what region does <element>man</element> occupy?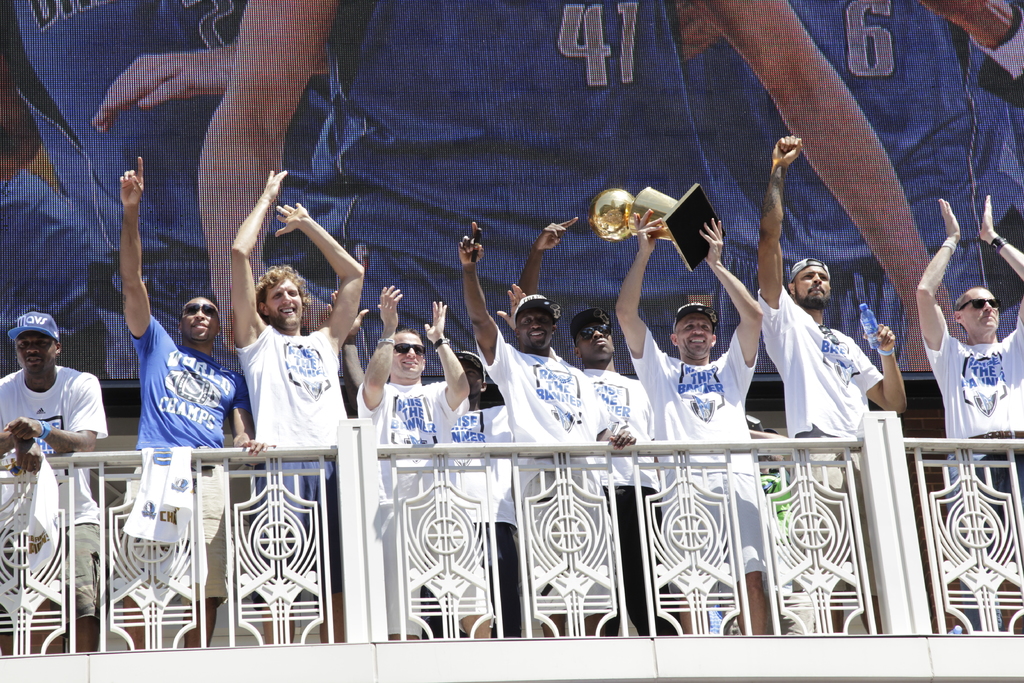
x1=514, y1=216, x2=676, y2=634.
